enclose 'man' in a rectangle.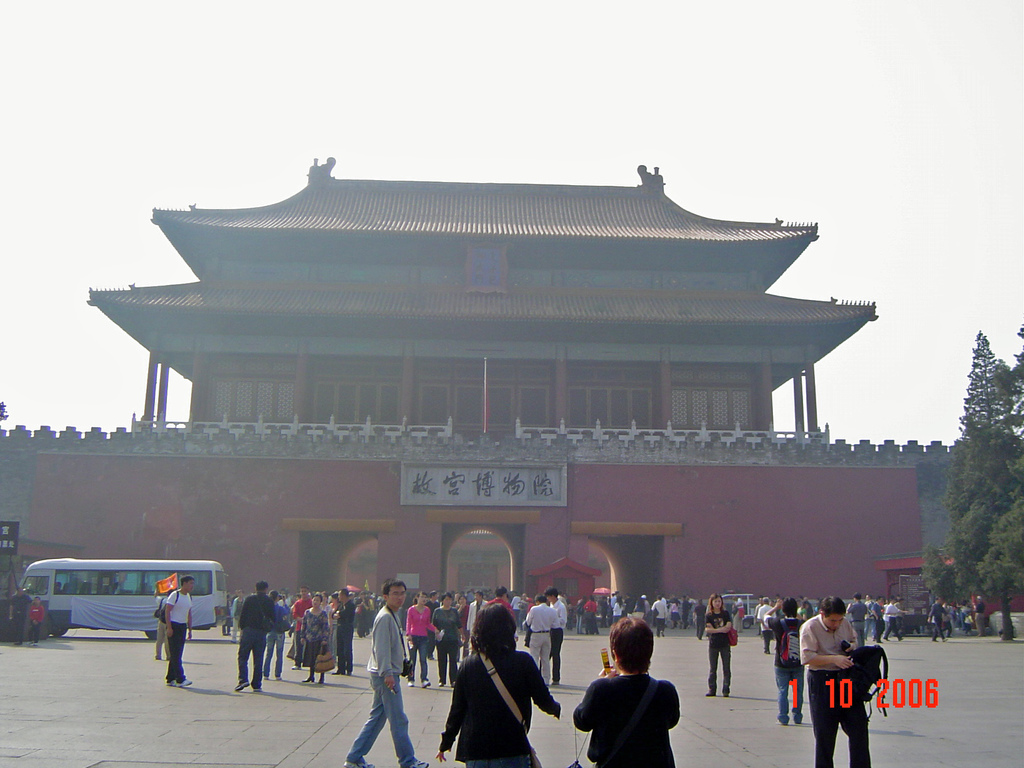
locate(546, 586, 566, 680).
